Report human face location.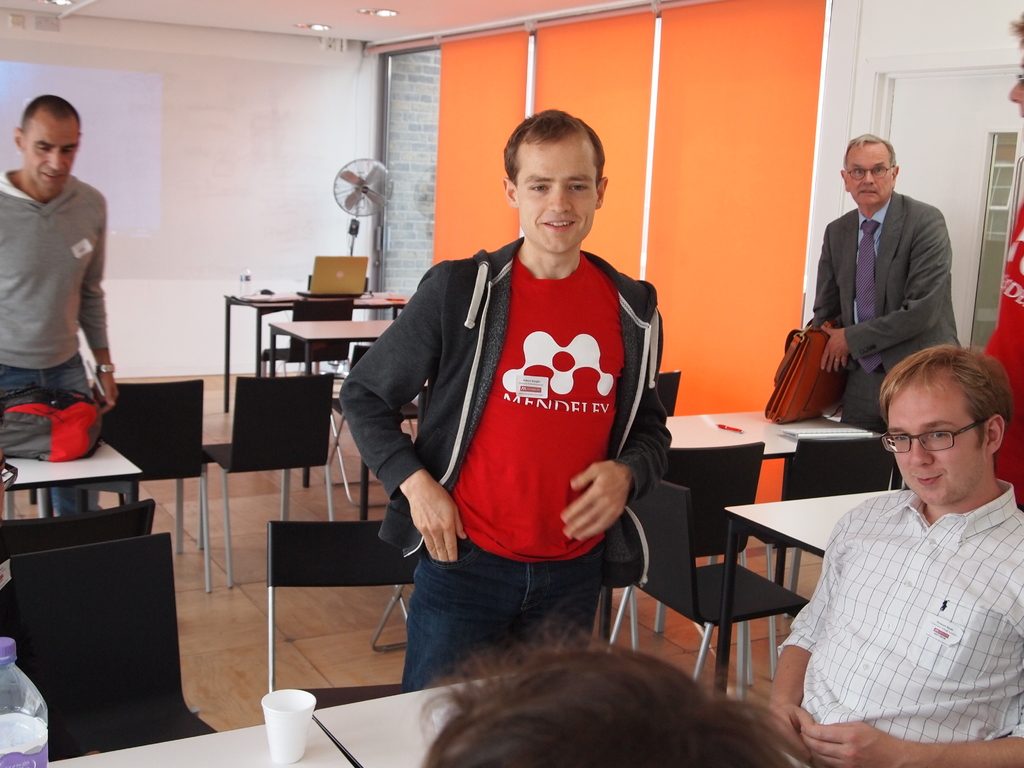
Report: 886:387:985:506.
